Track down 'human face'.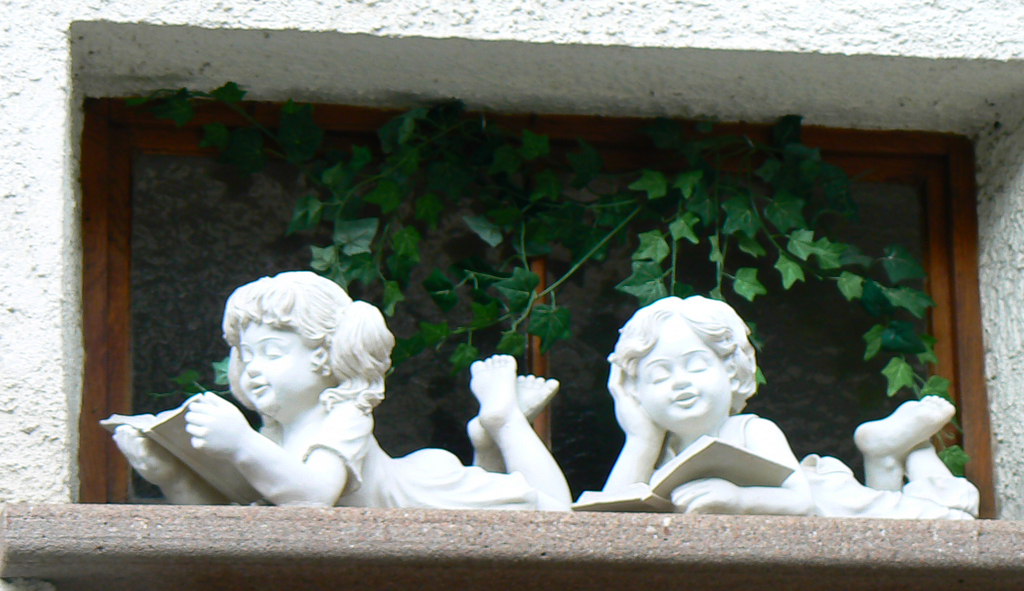
Tracked to 636 322 728 426.
